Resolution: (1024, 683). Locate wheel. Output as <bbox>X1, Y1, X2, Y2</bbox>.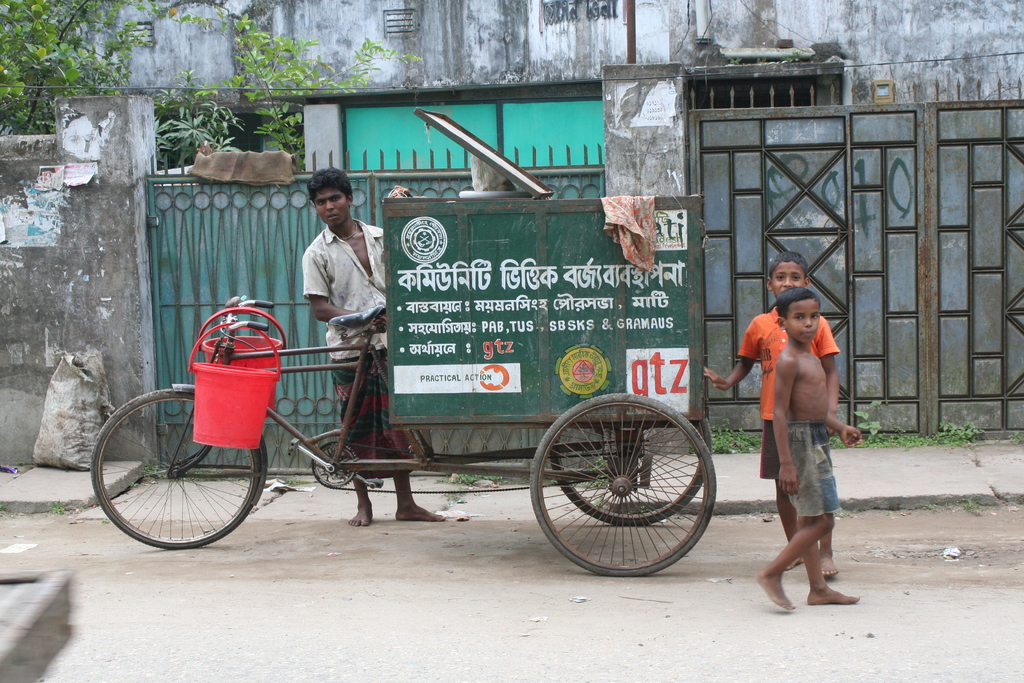
<bbox>547, 419, 714, 524</bbox>.
